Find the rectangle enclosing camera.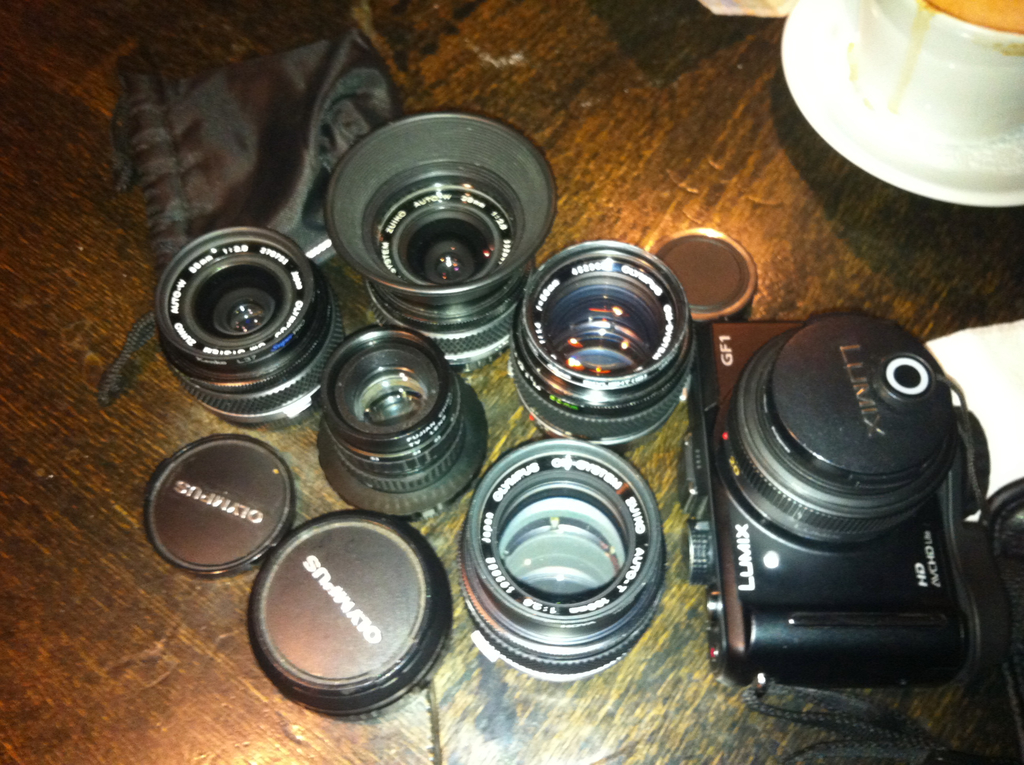
x1=325 y1=108 x2=549 y2=368.
